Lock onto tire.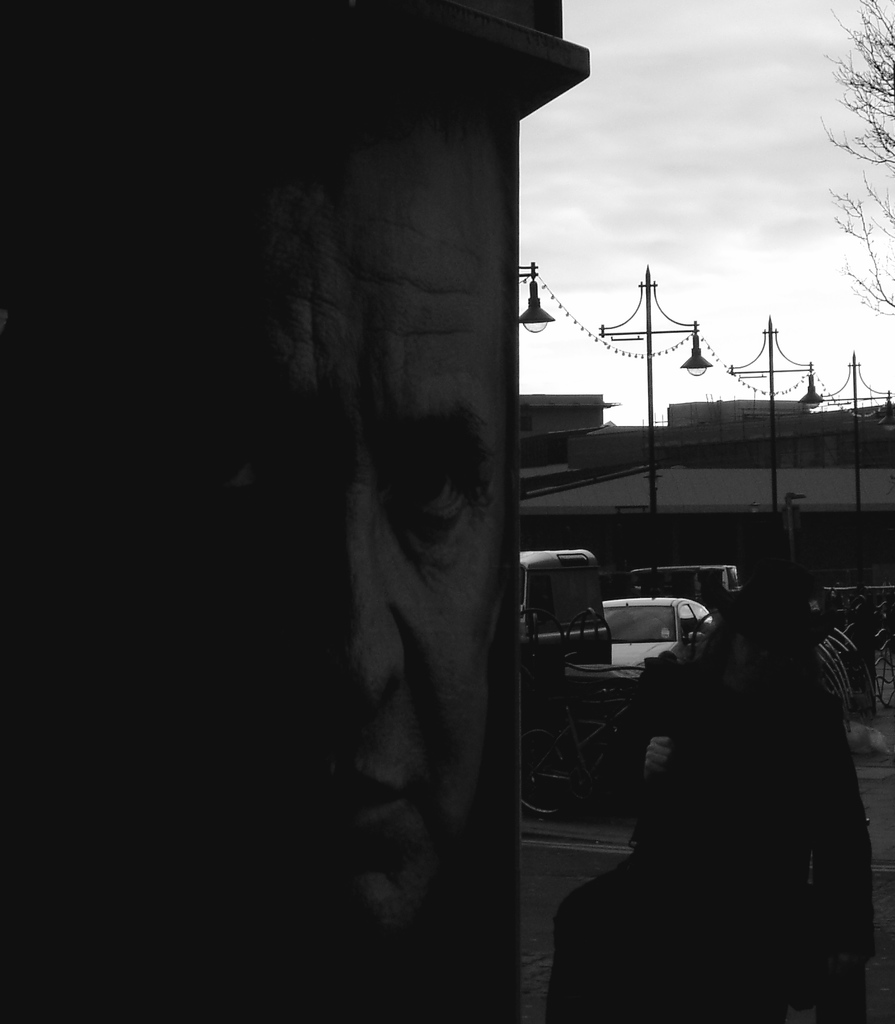
Locked: <box>640,727,681,827</box>.
